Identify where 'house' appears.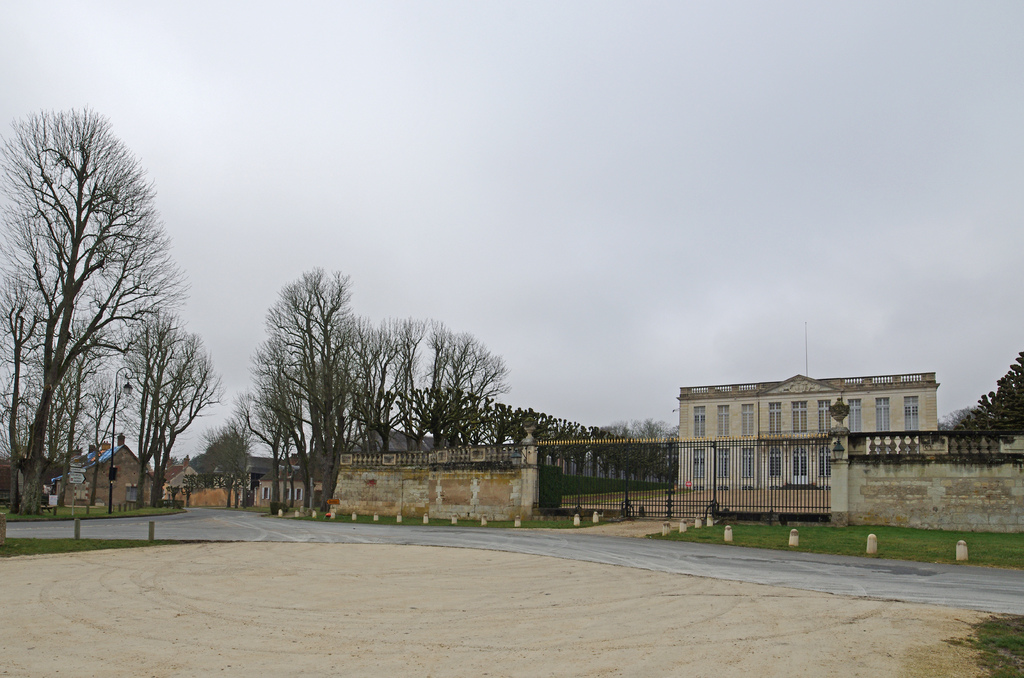
Appears at (280, 449, 308, 471).
